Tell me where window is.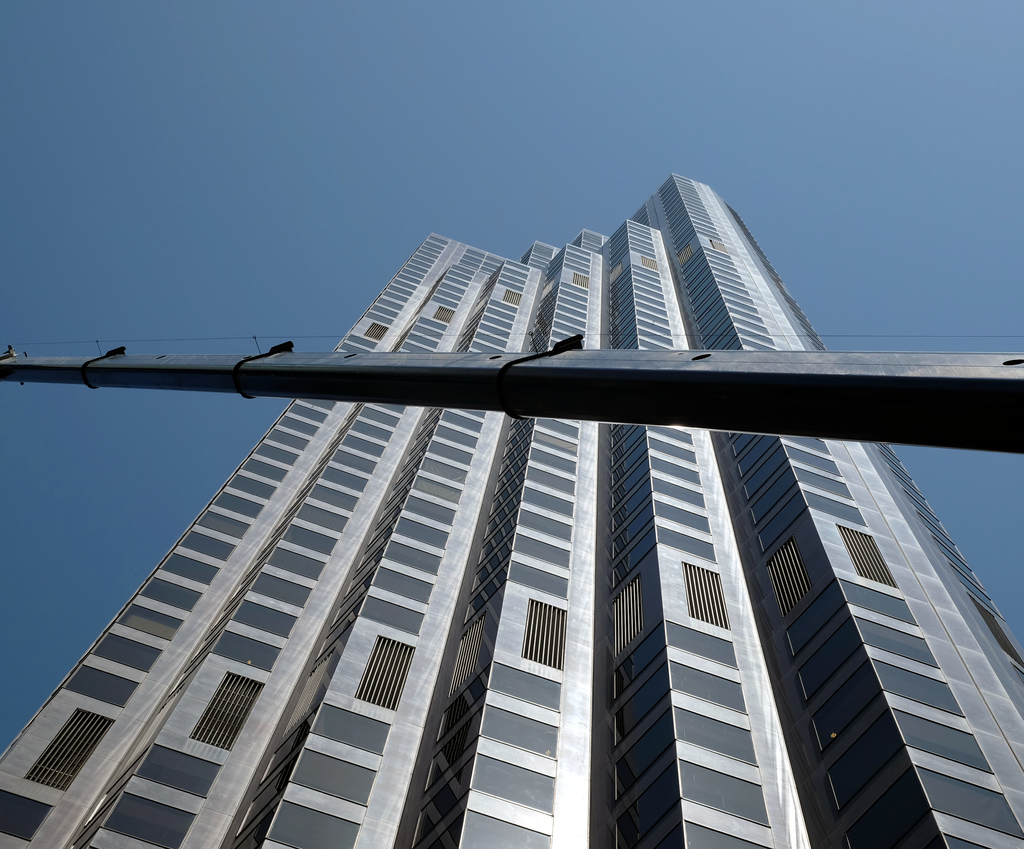
window is at [left=640, top=257, right=659, bottom=272].
